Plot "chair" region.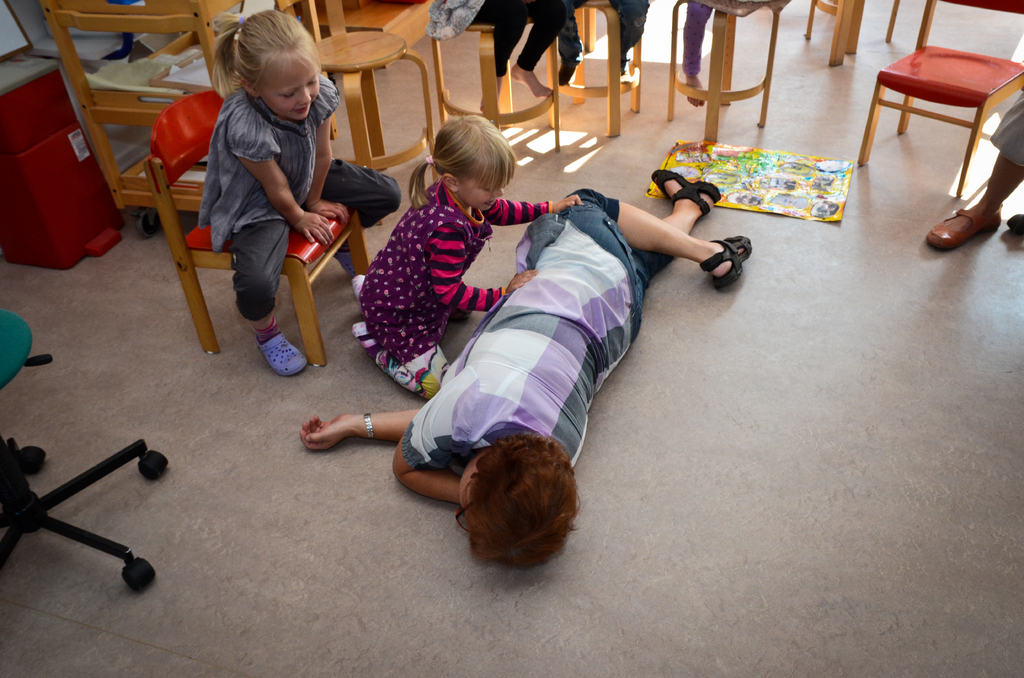
Plotted at 865:0:1023:232.
